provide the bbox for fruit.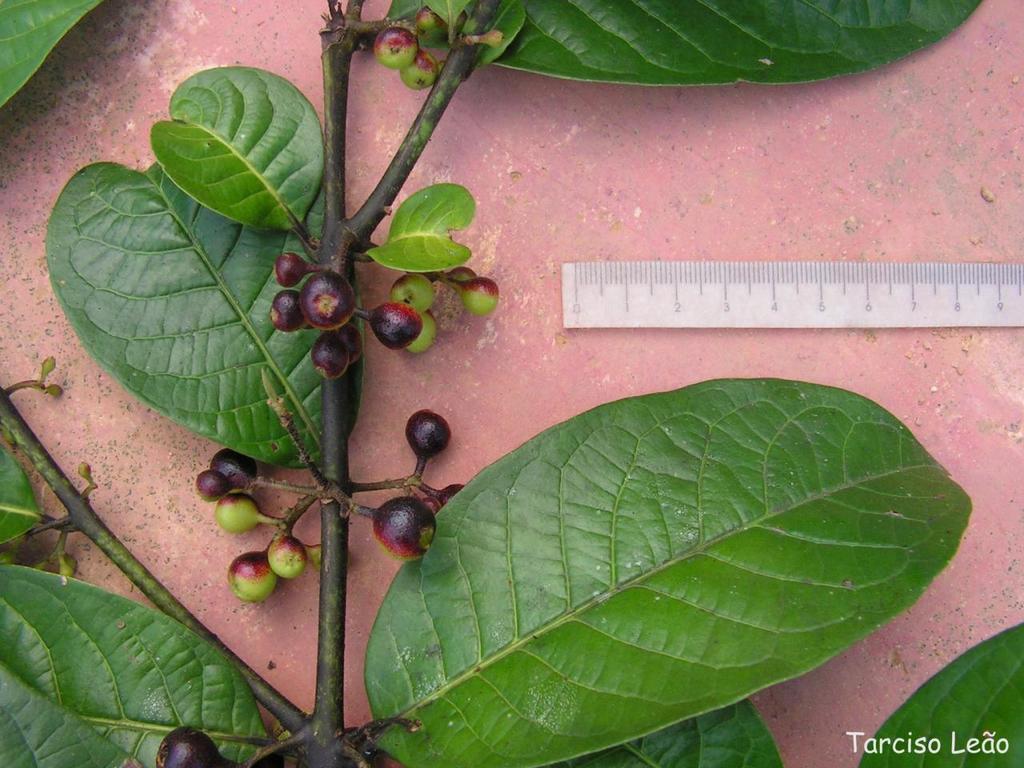
select_region(449, 263, 477, 282).
